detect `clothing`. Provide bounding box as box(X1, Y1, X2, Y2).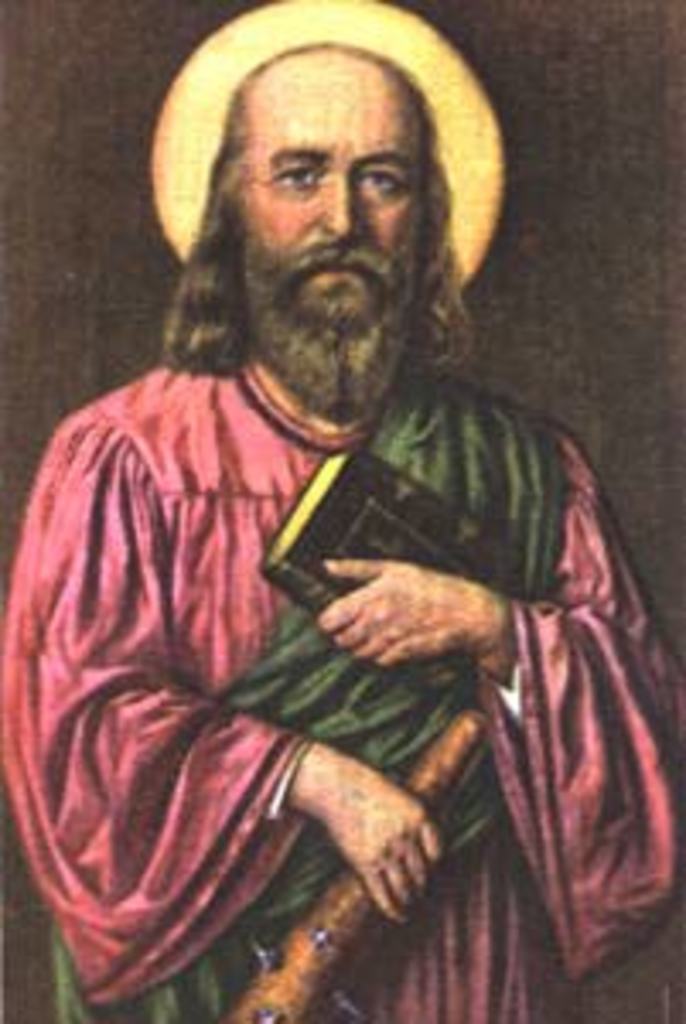
box(55, 253, 597, 980).
